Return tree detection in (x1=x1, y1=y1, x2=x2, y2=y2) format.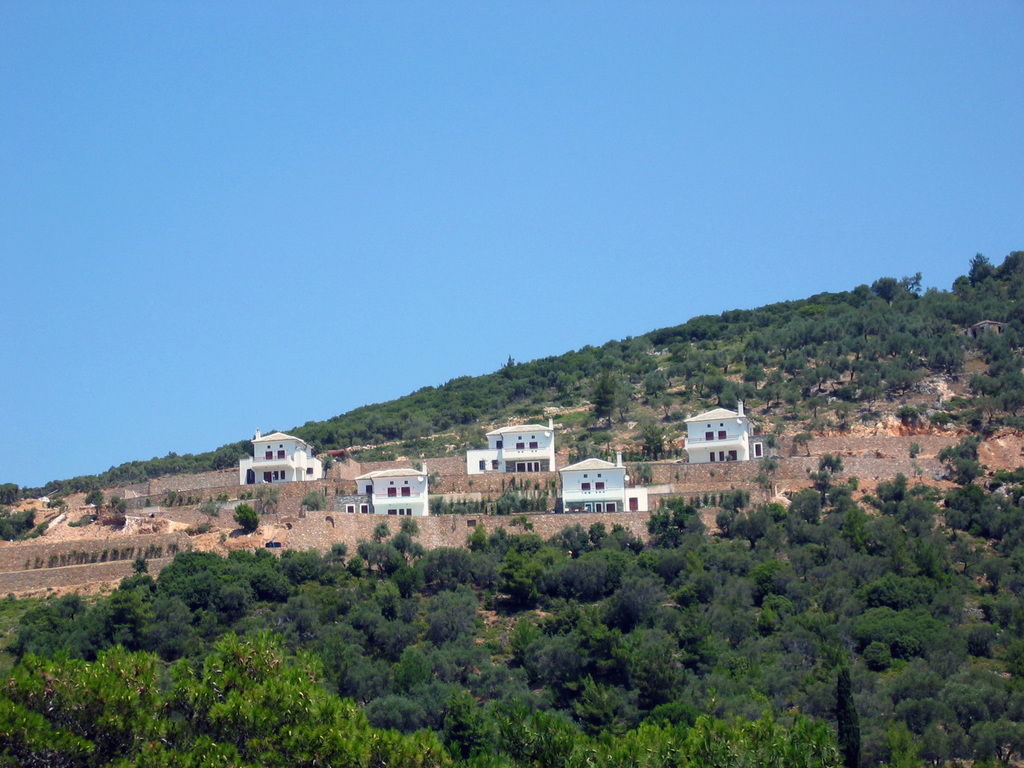
(x1=251, y1=485, x2=282, y2=516).
